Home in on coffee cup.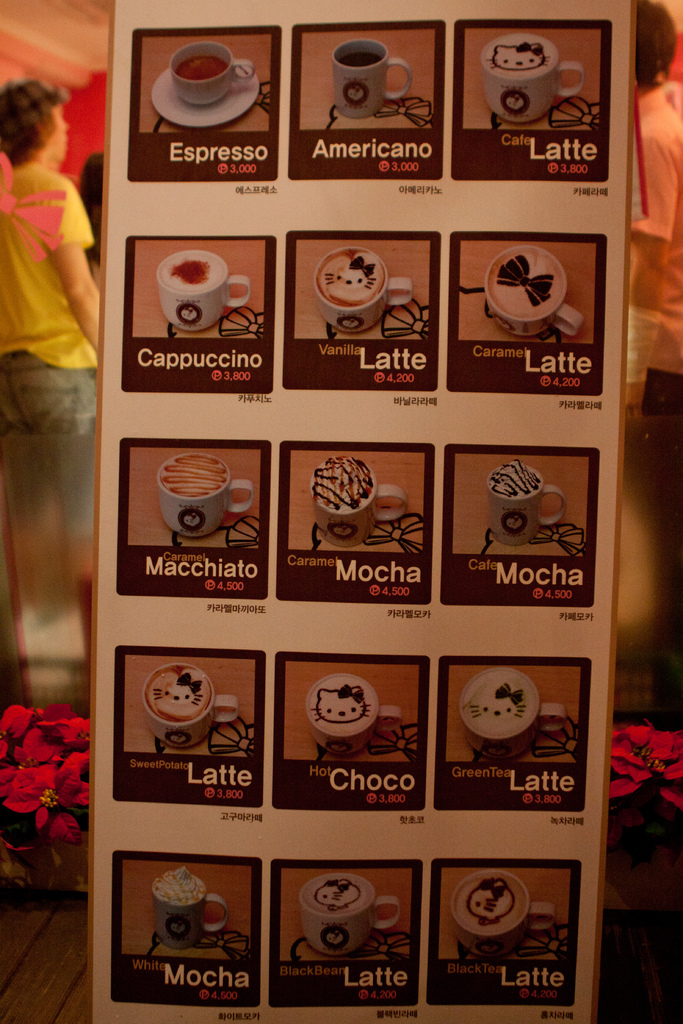
Homed in at [172,45,254,108].
